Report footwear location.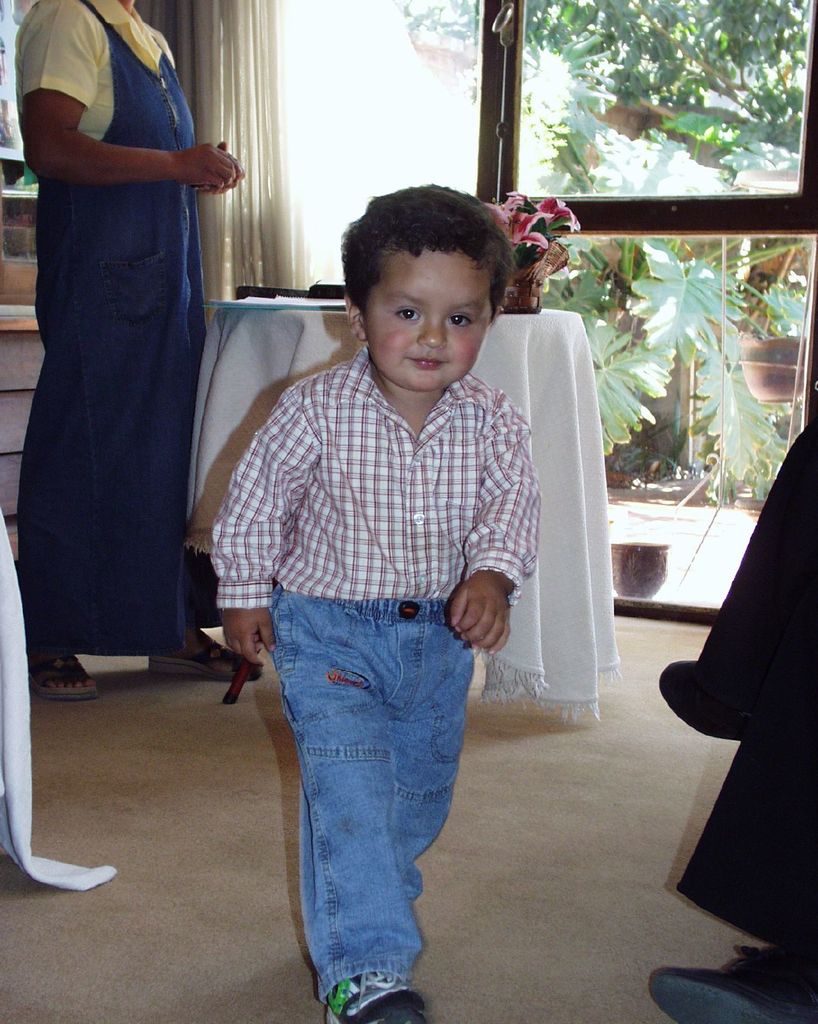
Report: 645,944,817,1023.
